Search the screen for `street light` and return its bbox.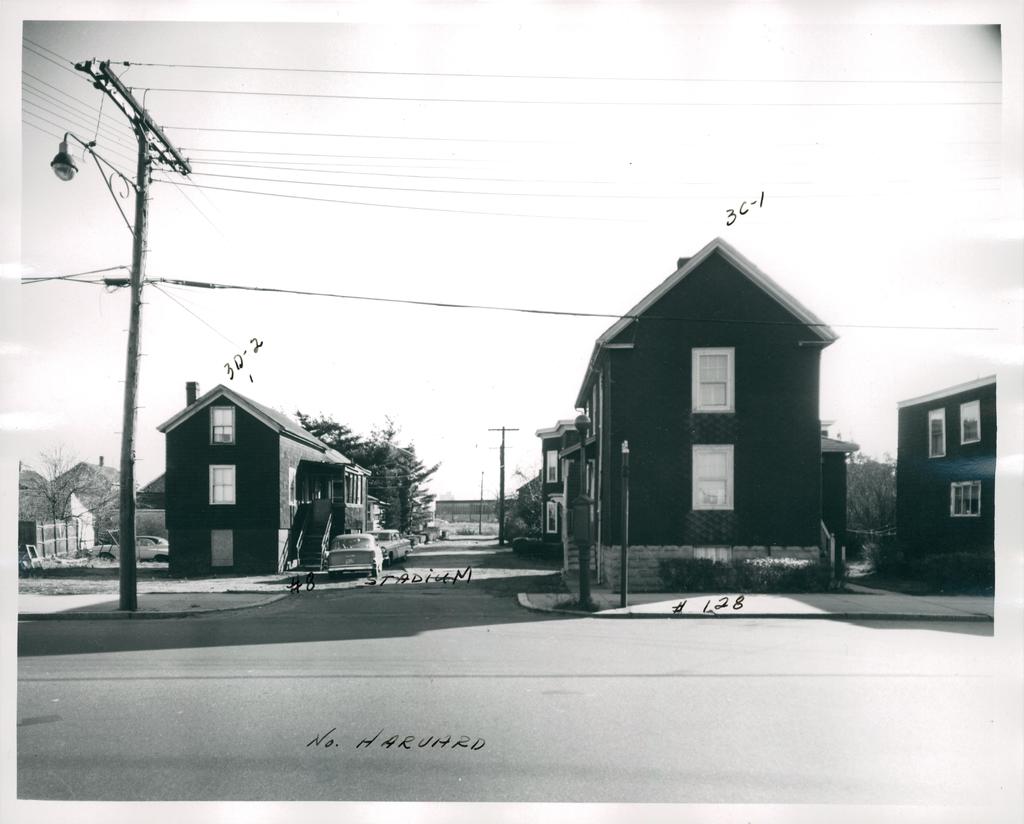
Found: <box>568,407,593,604</box>.
